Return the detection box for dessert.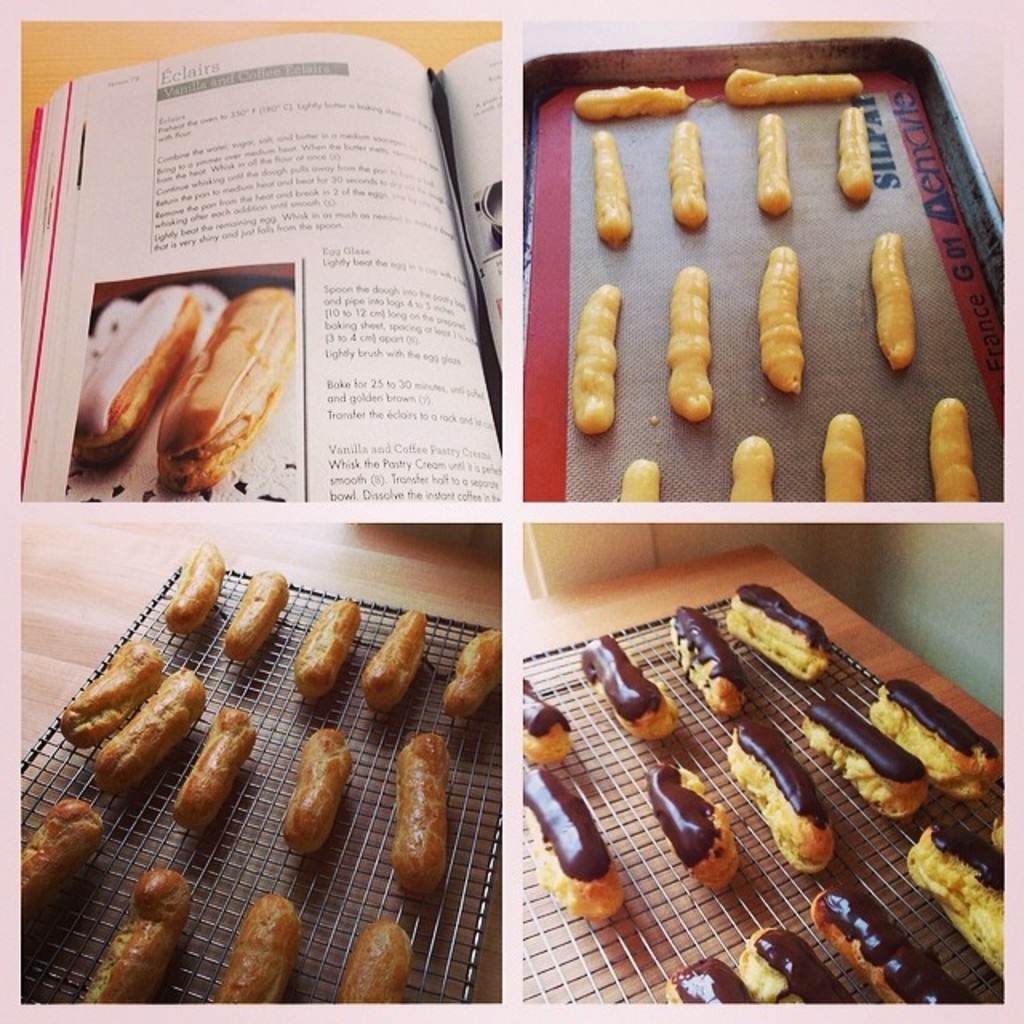
{"left": 726, "top": 72, "right": 866, "bottom": 104}.
